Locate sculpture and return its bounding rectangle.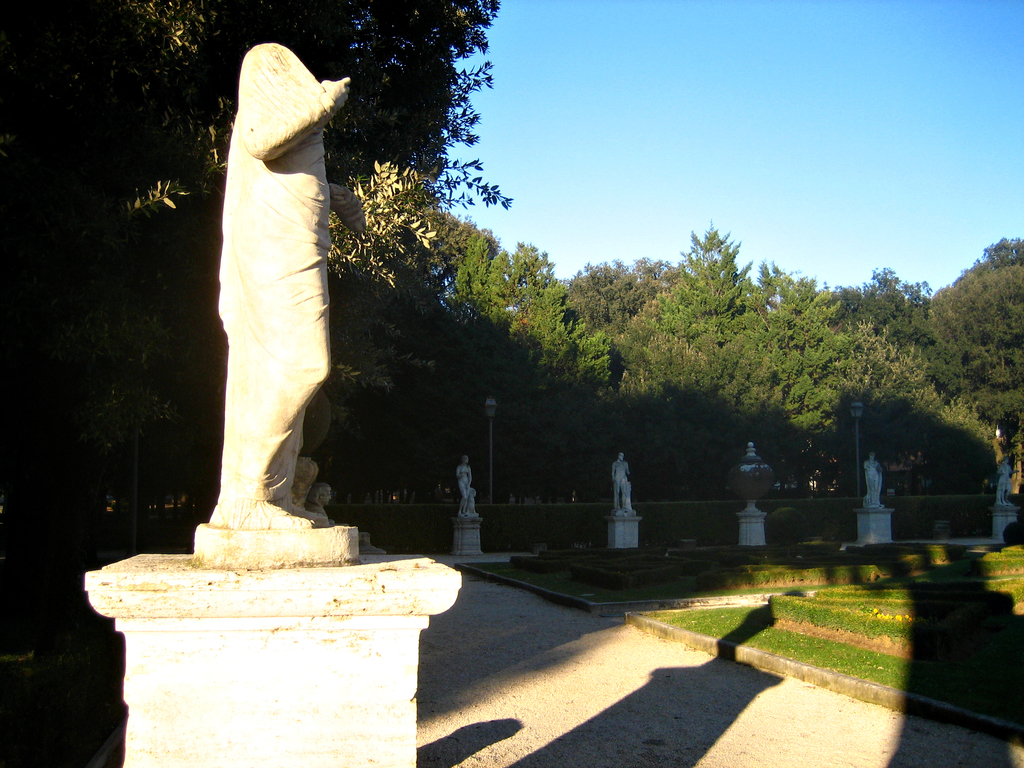
l=173, t=23, r=353, b=547.
